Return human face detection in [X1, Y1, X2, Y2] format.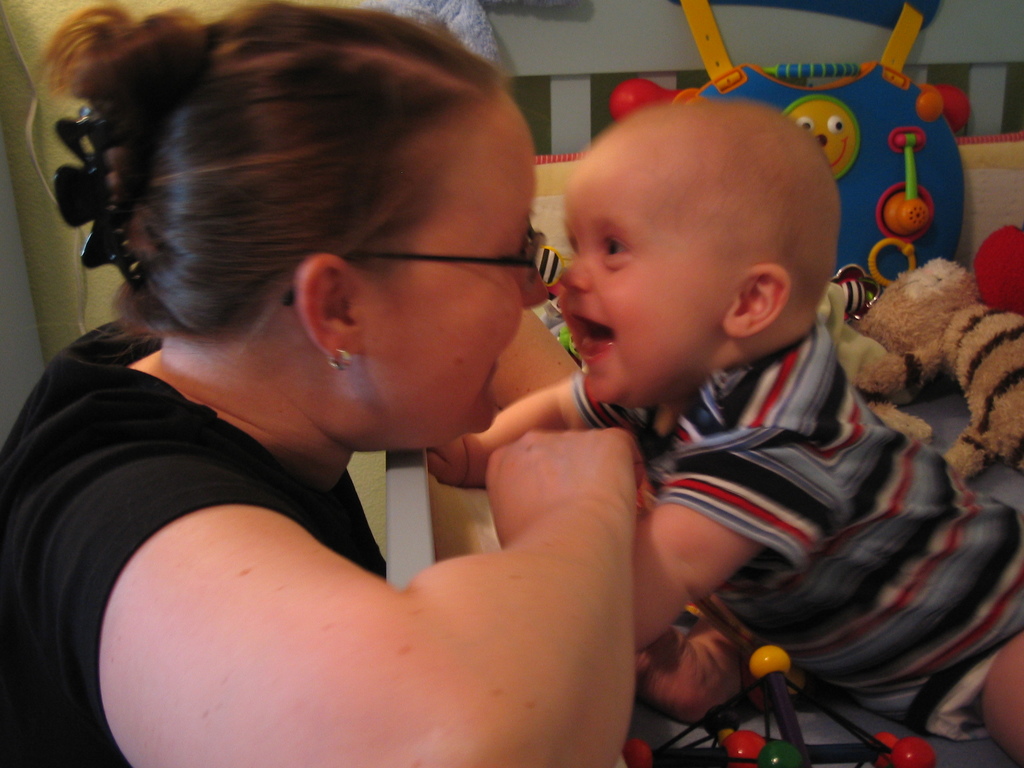
[555, 170, 720, 408].
